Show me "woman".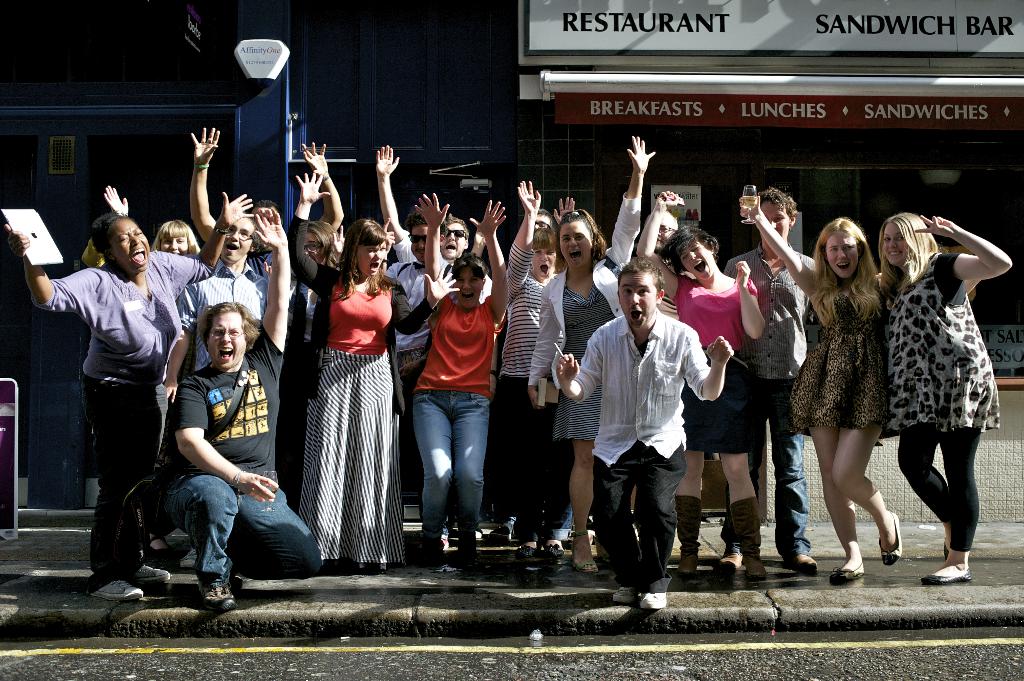
"woman" is here: {"x1": 636, "y1": 188, "x2": 776, "y2": 593}.
